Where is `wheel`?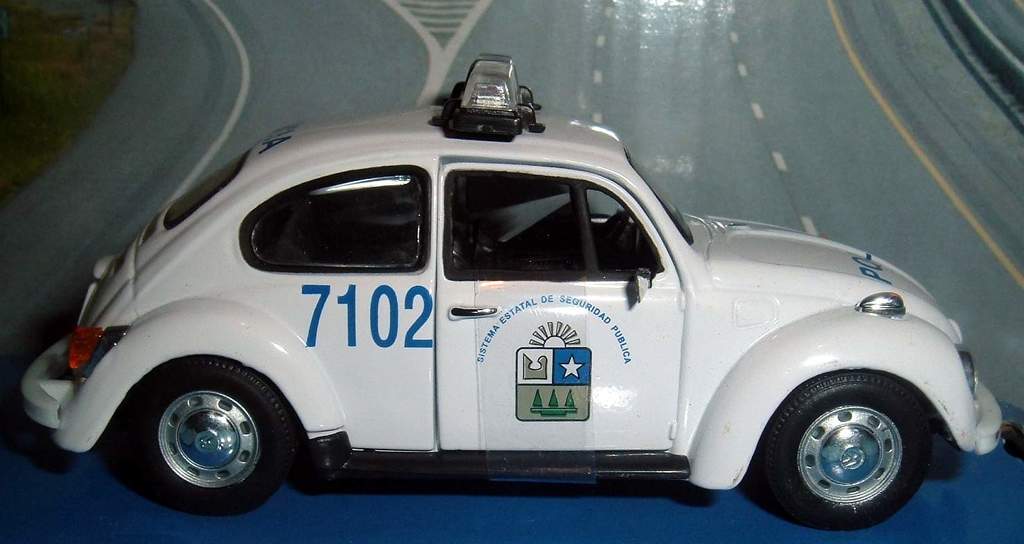
743/368/931/529.
